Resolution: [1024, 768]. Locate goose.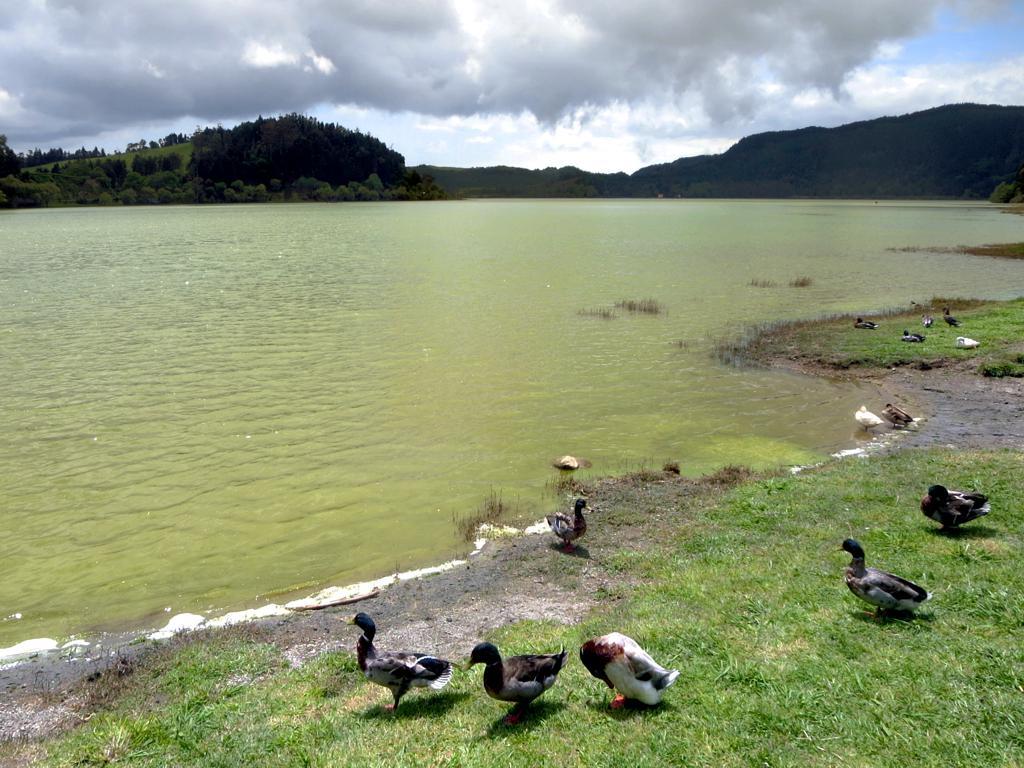
<box>918,482,989,533</box>.
